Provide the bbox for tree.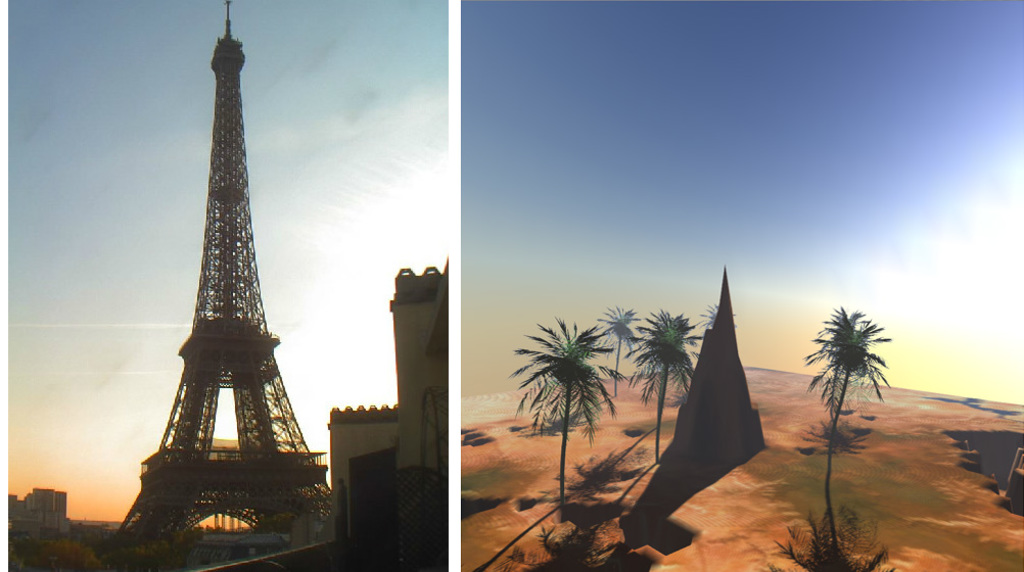
rect(801, 304, 893, 487).
